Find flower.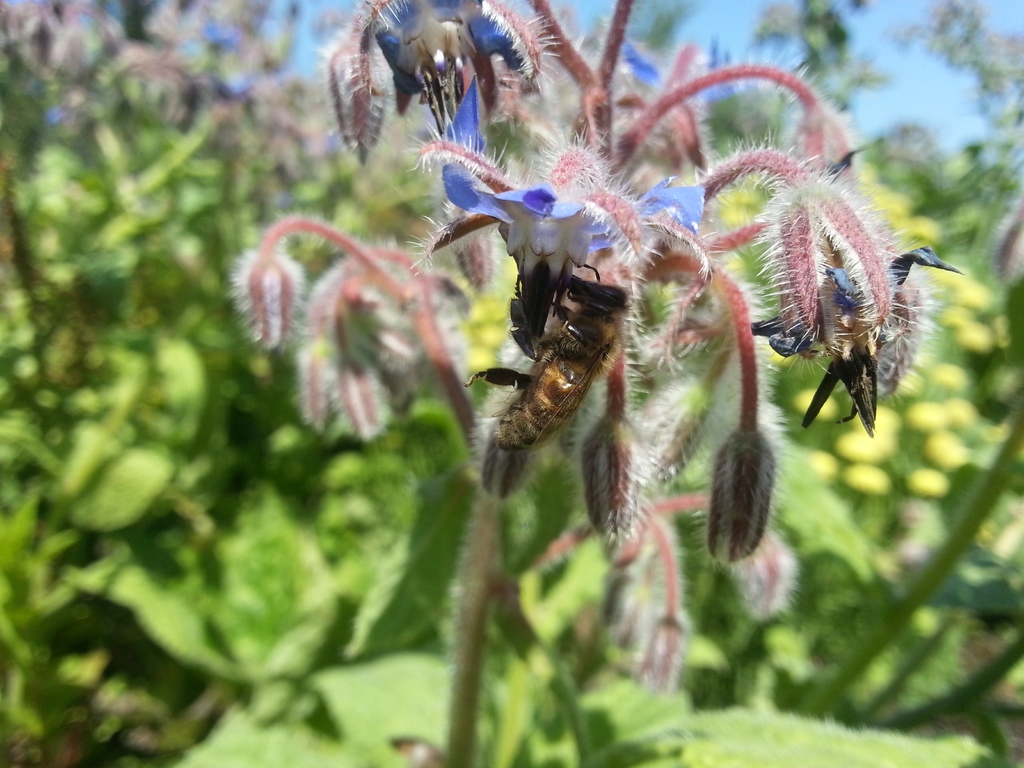
bbox=[444, 152, 697, 299].
